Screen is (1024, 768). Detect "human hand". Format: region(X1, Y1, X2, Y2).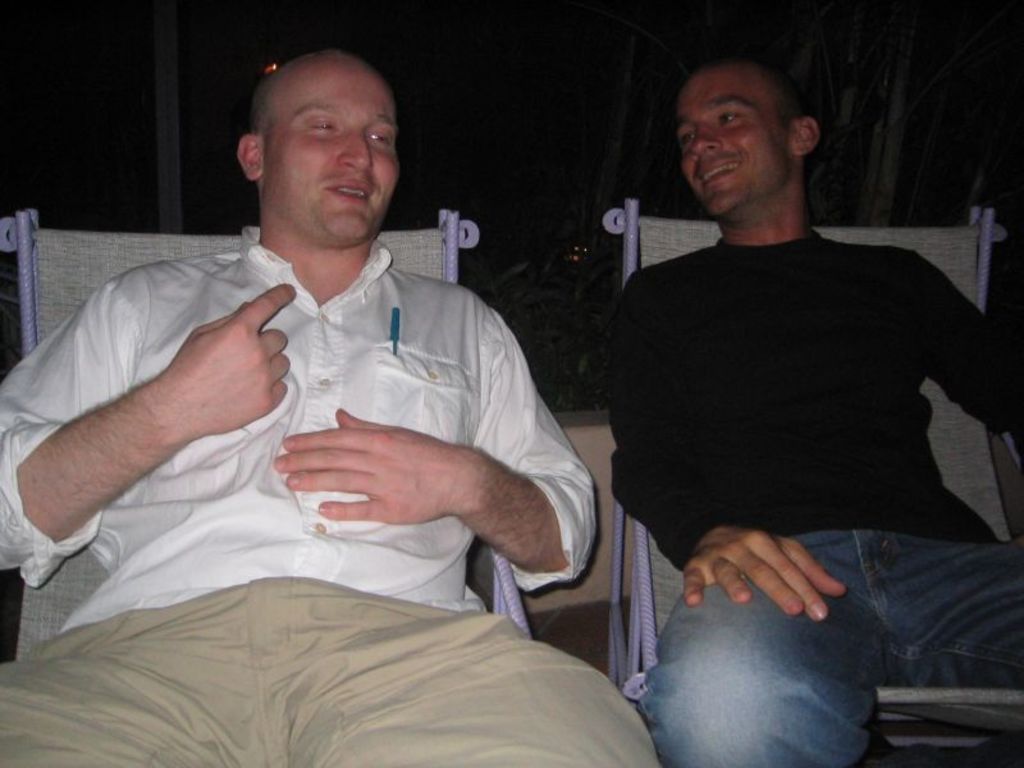
region(168, 283, 292, 434).
